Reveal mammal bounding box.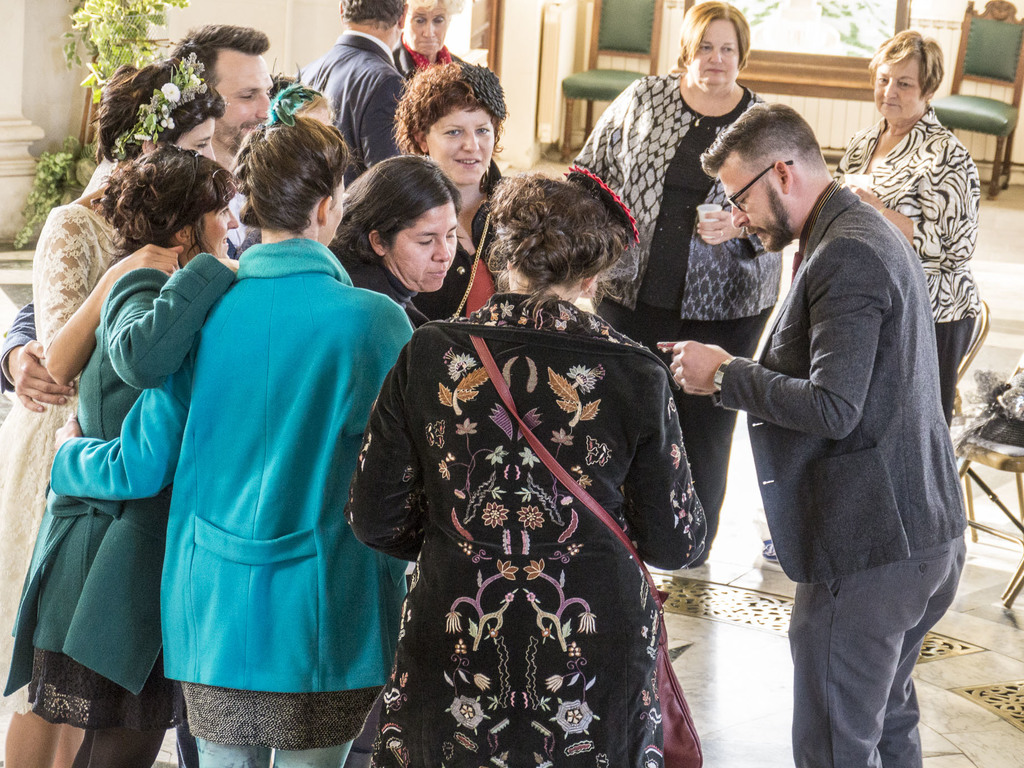
Revealed: [708, 54, 972, 757].
